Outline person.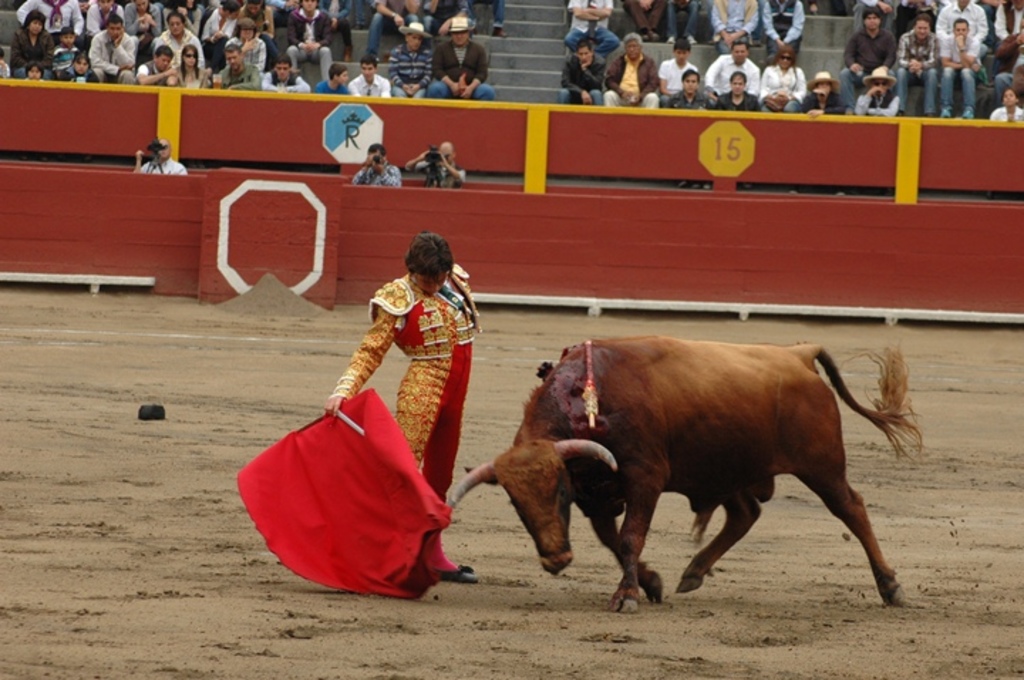
Outline: box(324, 222, 496, 542).
